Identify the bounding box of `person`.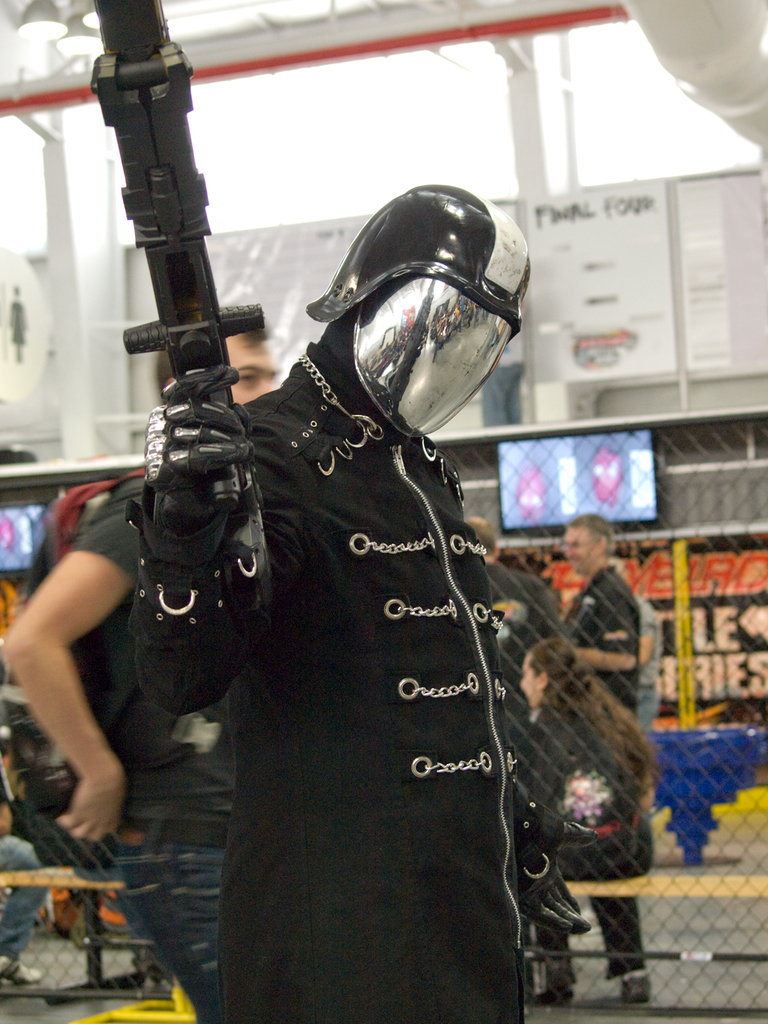
box(559, 506, 650, 716).
